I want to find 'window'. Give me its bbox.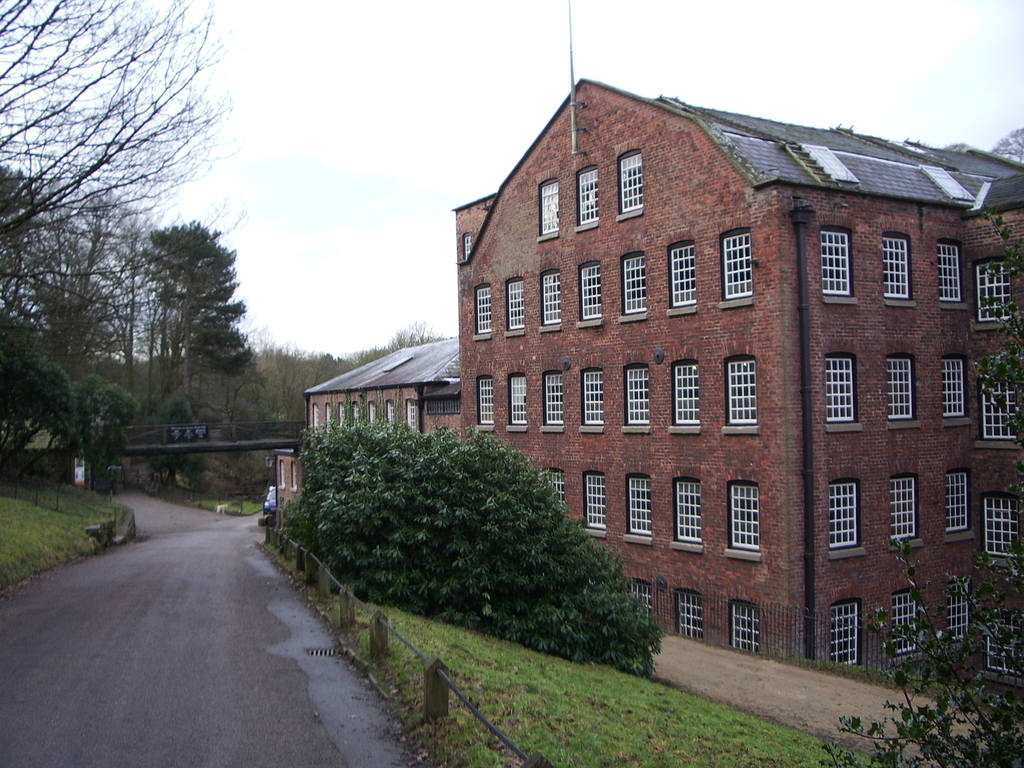
292 461 299 490.
